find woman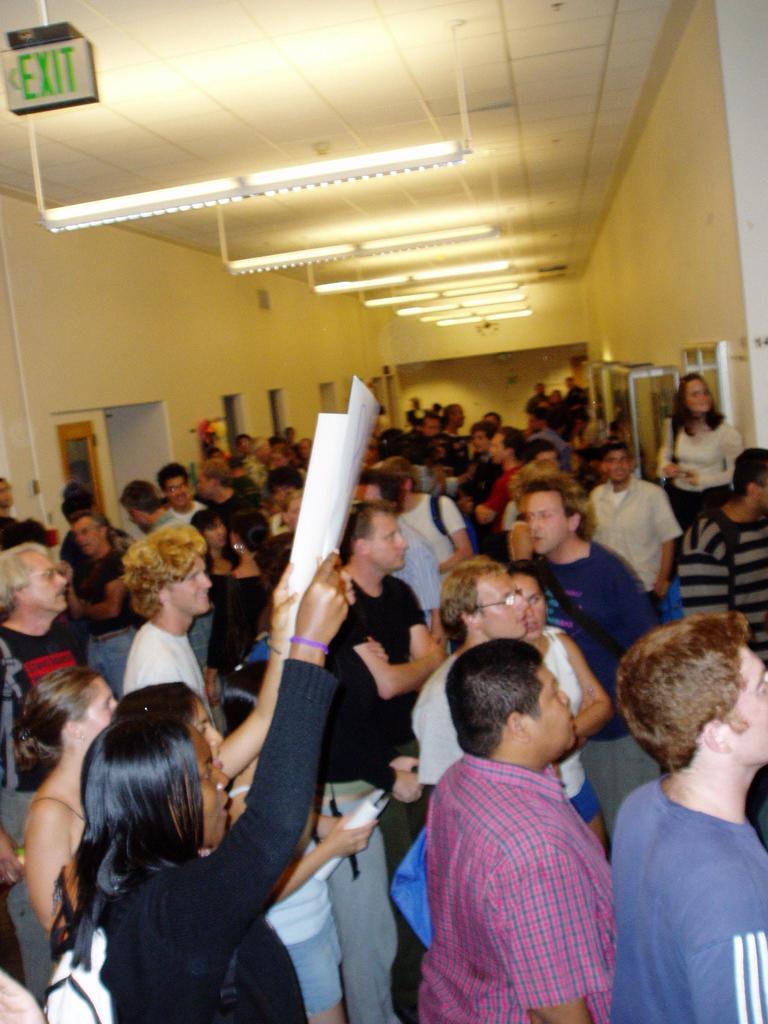
[501,558,613,850]
